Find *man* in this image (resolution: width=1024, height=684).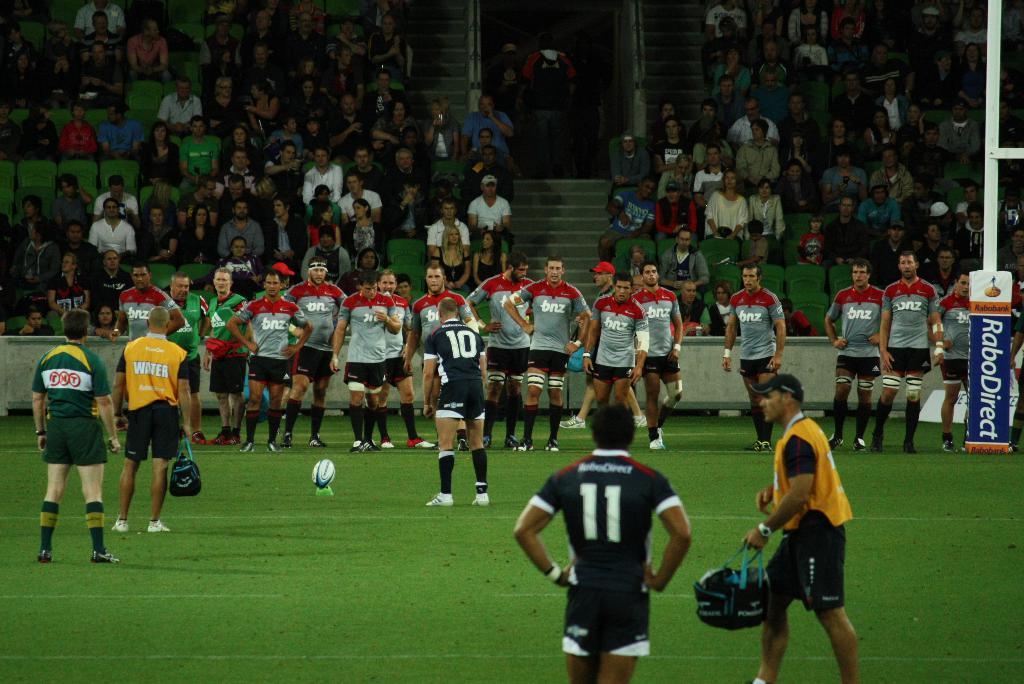
824,261,884,447.
